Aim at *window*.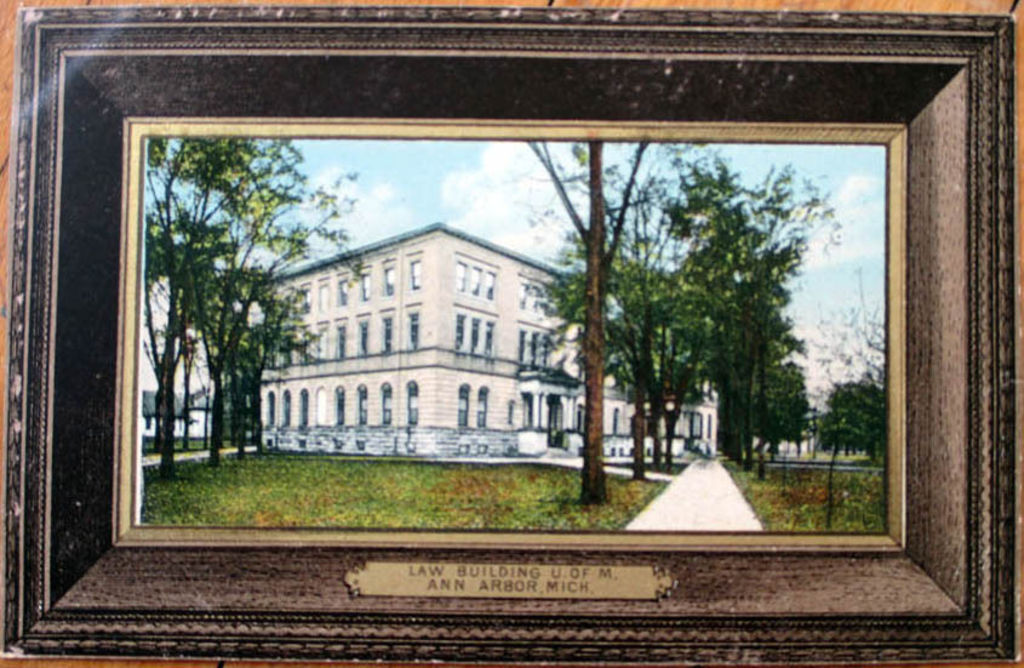
Aimed at rect(331, 381, 345, 427).
